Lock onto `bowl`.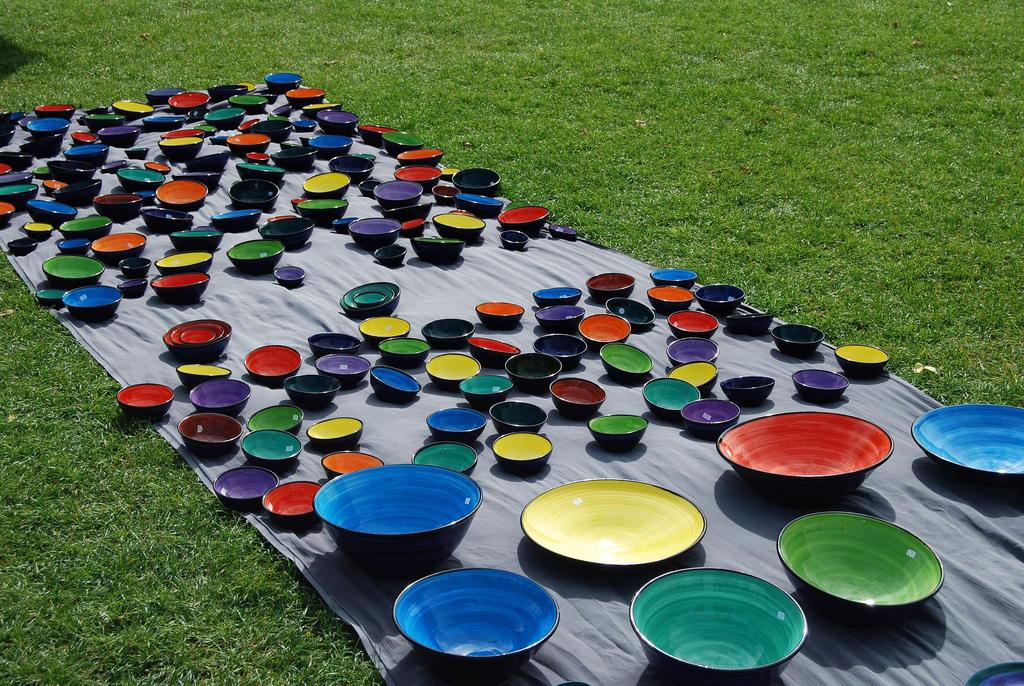
Locked: [269,145,317,169].
